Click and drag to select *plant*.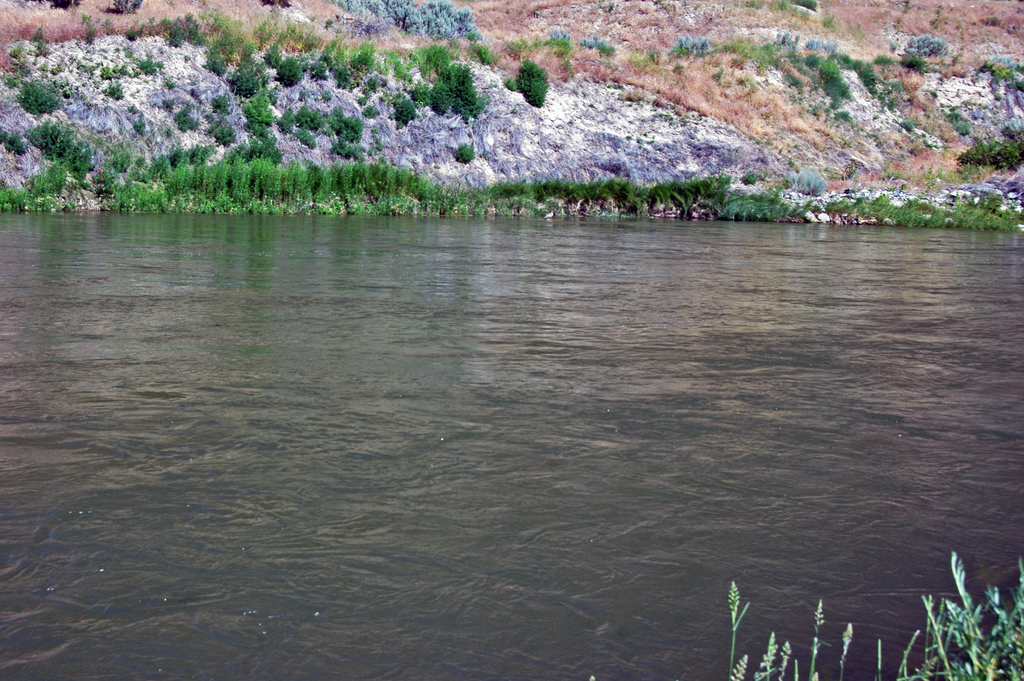
Selection: [9,42,20,58].
